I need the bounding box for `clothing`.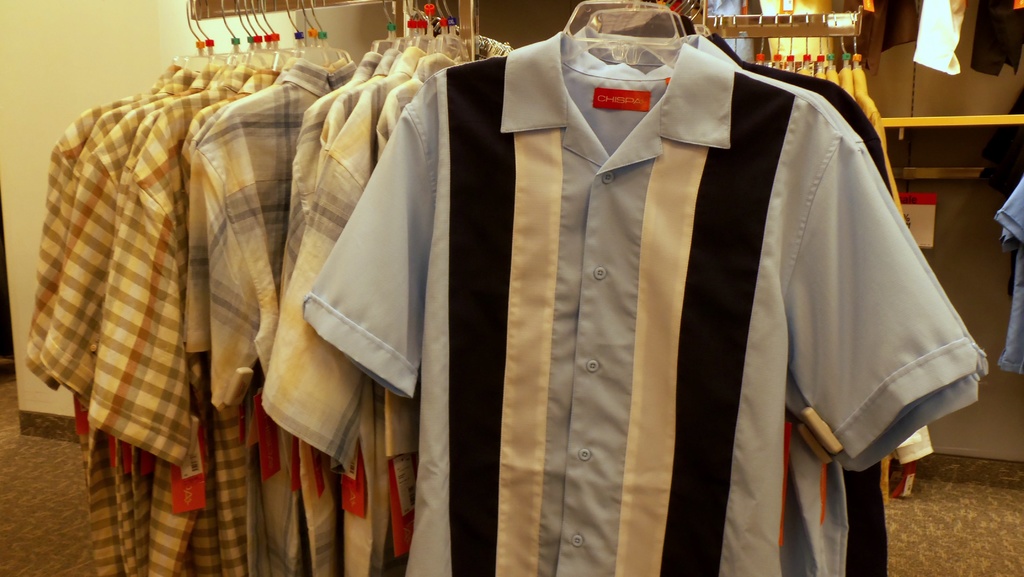
Here it is: [x1=993, y1=162, x2=1023, y2=388].
